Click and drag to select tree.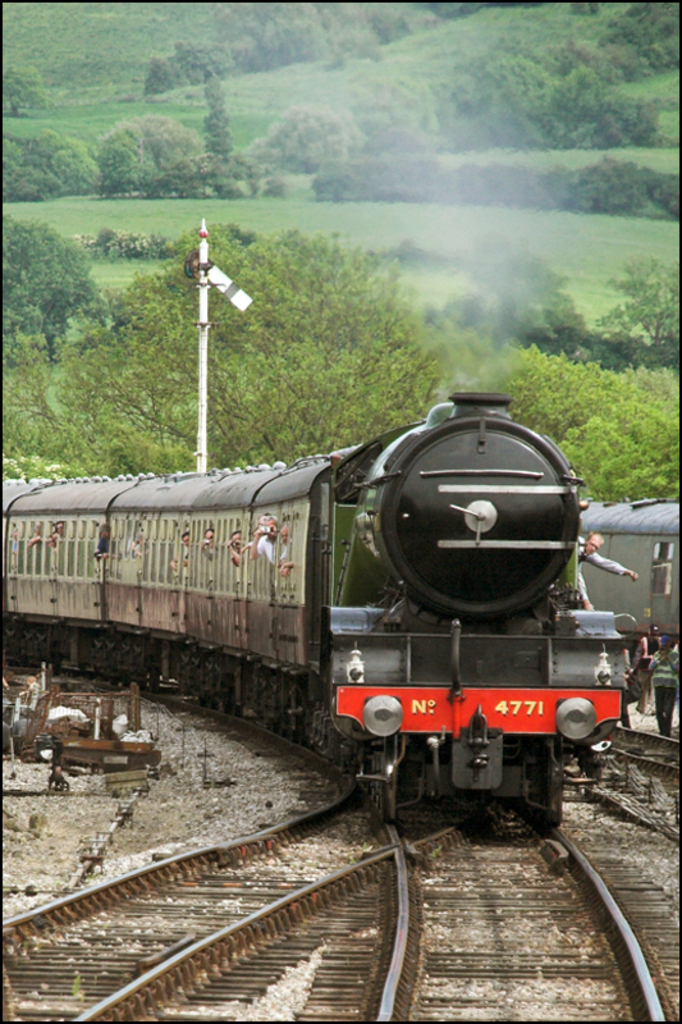
Selection: bbox=[0, 56, 64, 116].
